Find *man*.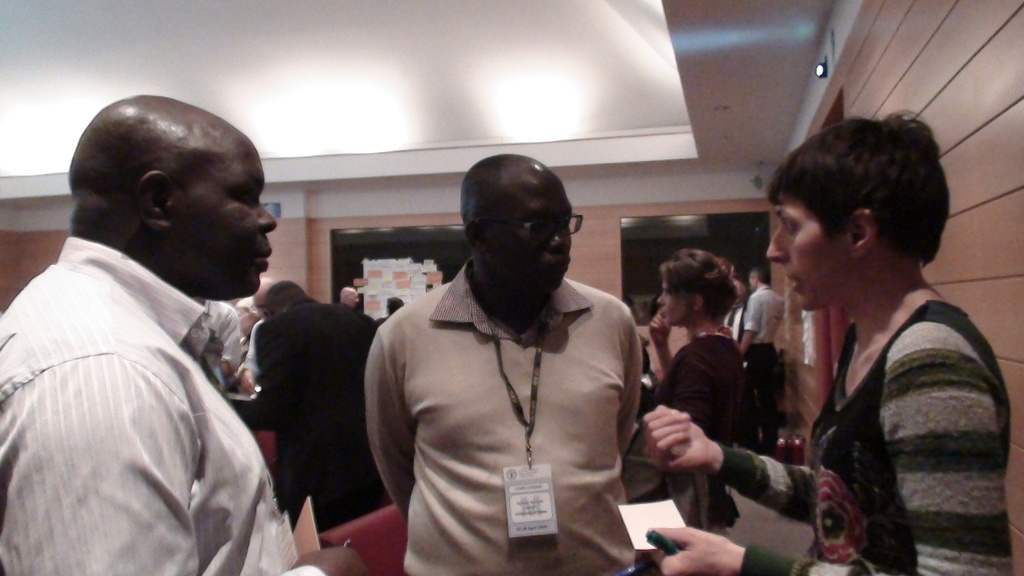
[x1=239, y1=269, x2=394, y2=530].
